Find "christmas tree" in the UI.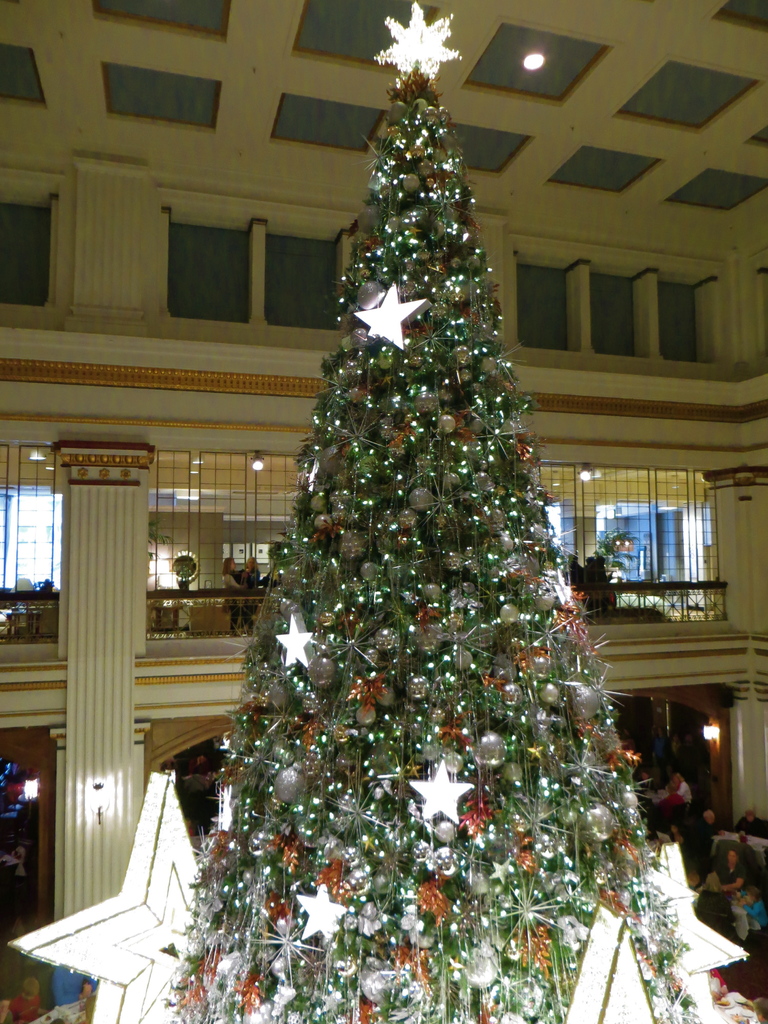
UI element at crop(164, 4, 701, 1023).
